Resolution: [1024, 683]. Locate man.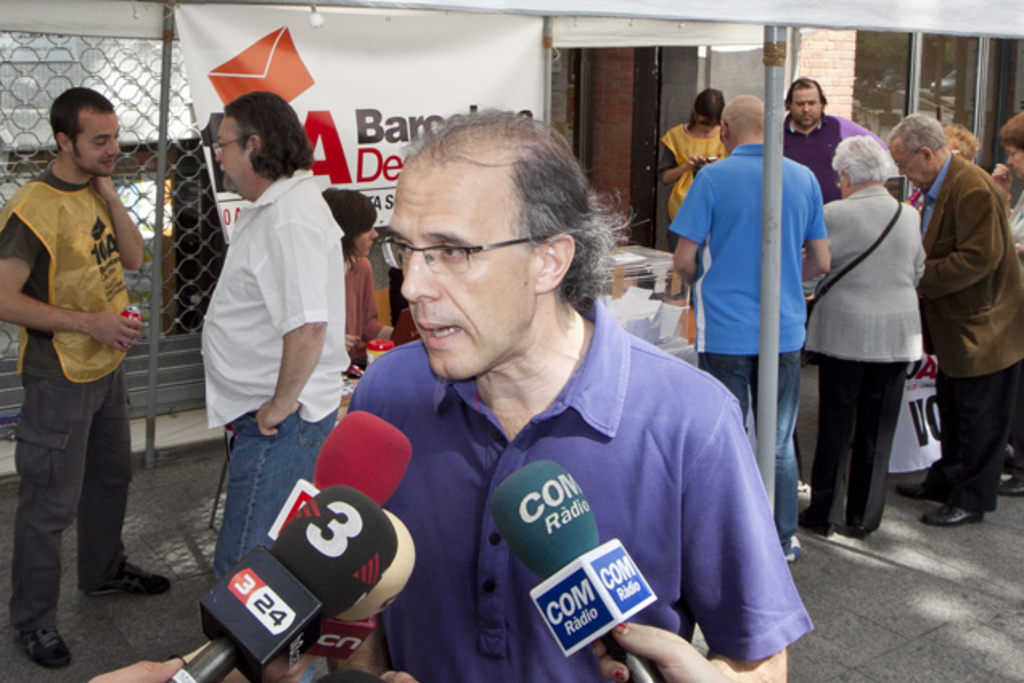
detection(887, 111, 1022, 524).
